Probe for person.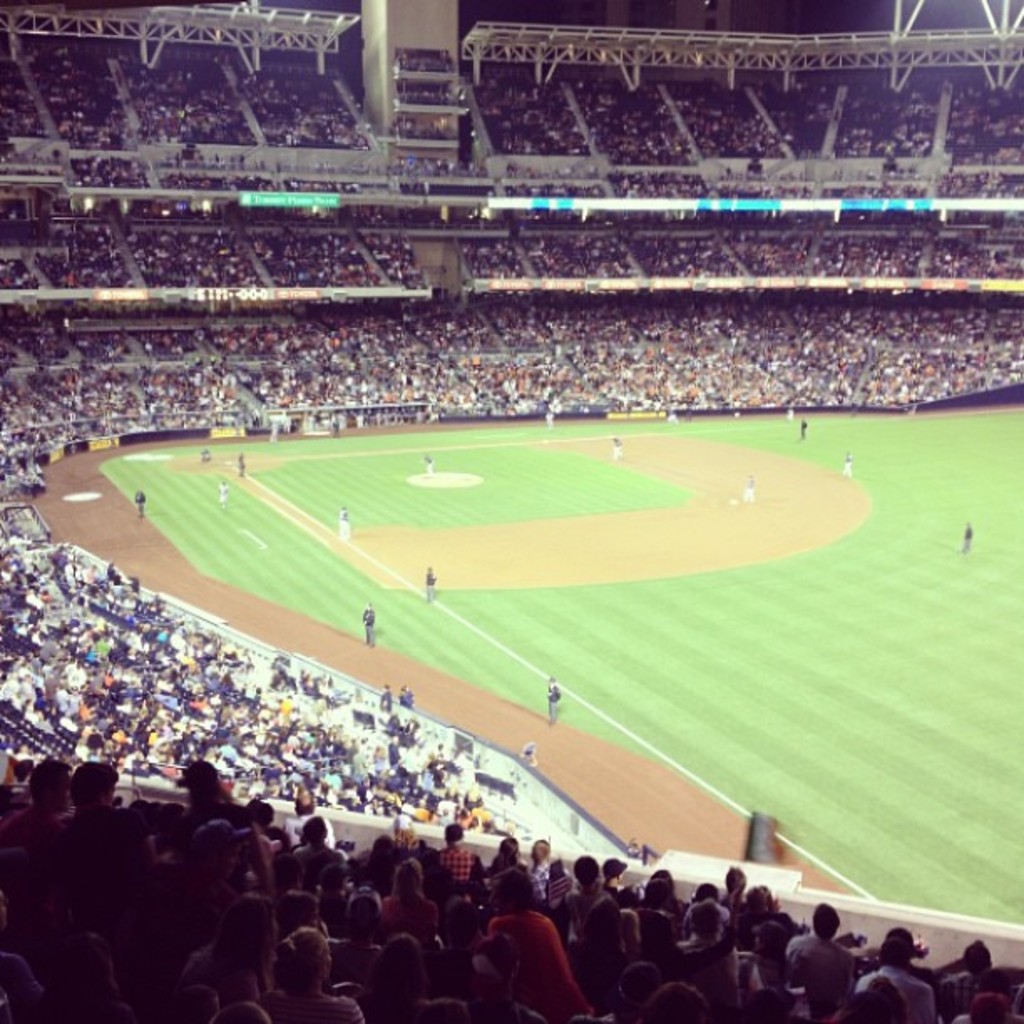
Probe result: 843:450:855:479.
